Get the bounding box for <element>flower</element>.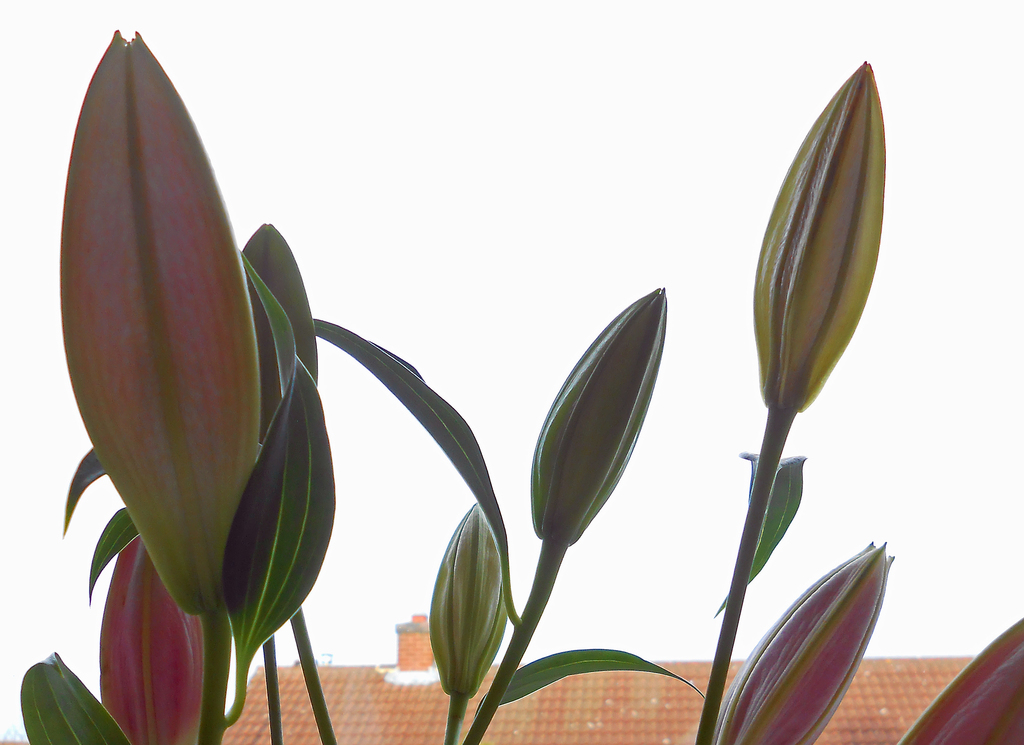
527/291/666/545.
